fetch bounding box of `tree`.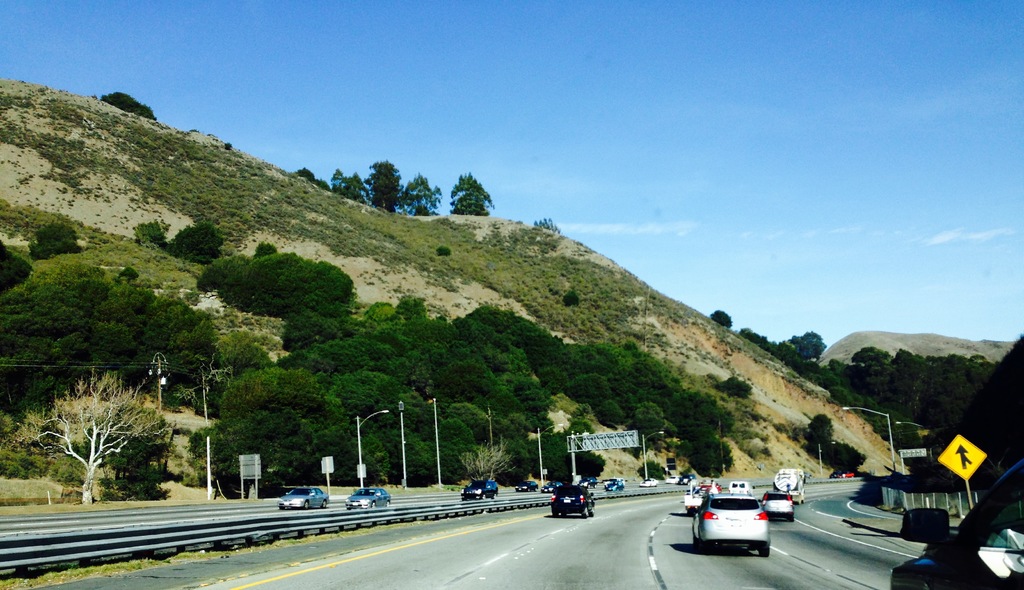
Bbox: x1=448 y1=166 x2=491 y2=216.
